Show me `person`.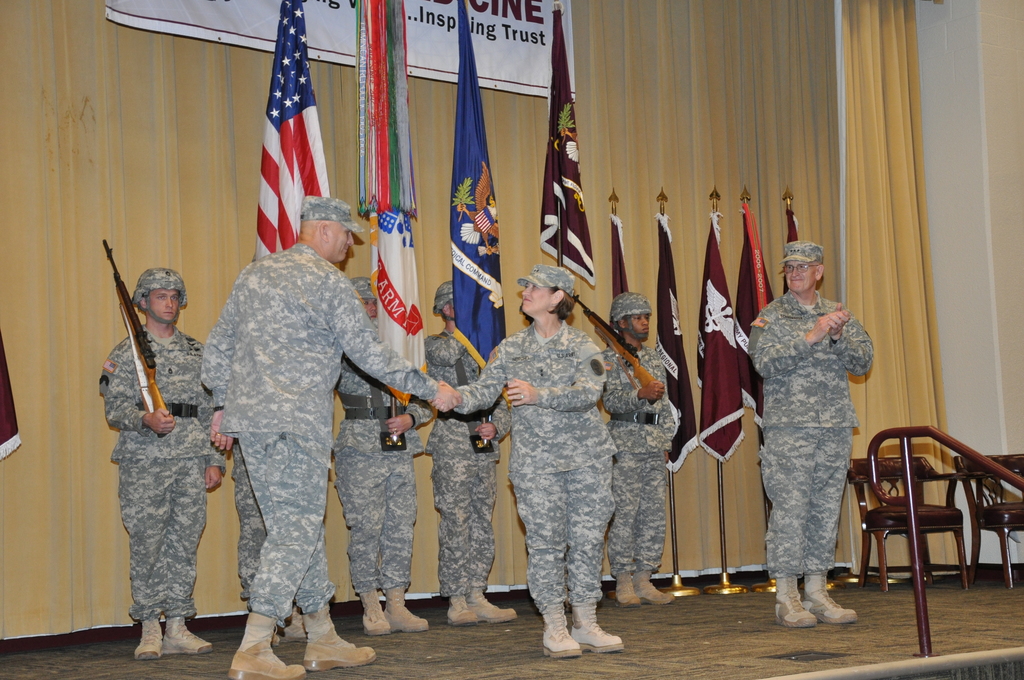
`person` is here: Rect(99, 256, 217, 658).
